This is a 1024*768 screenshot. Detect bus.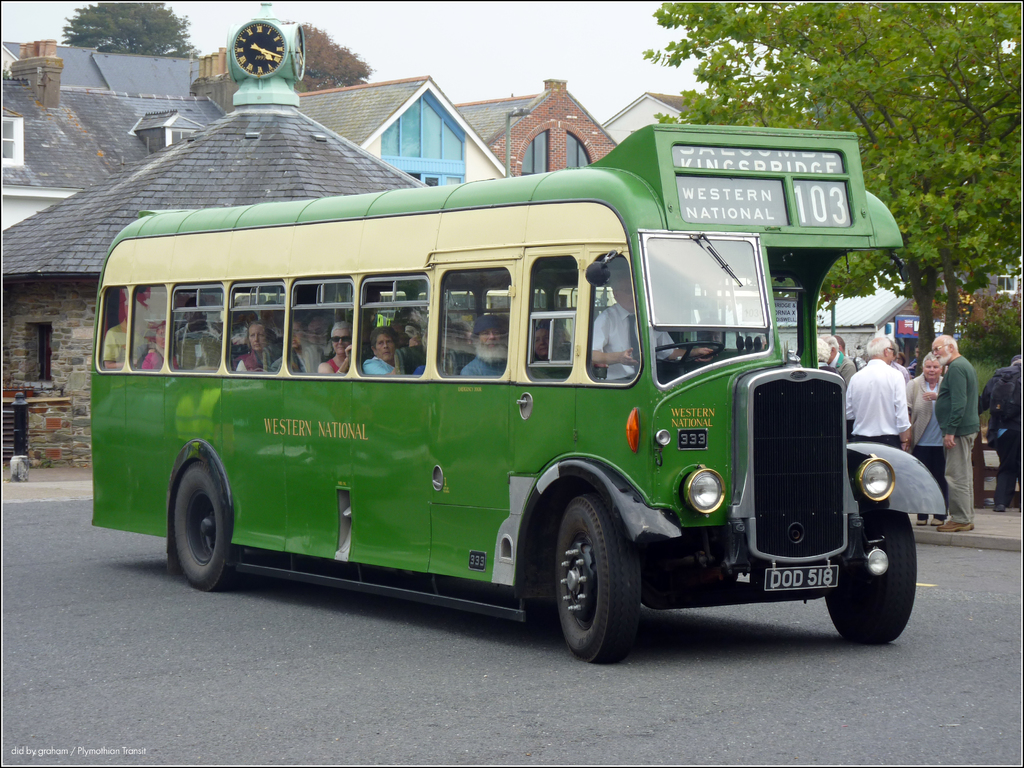
bbox(86, 119, 941, 669).
